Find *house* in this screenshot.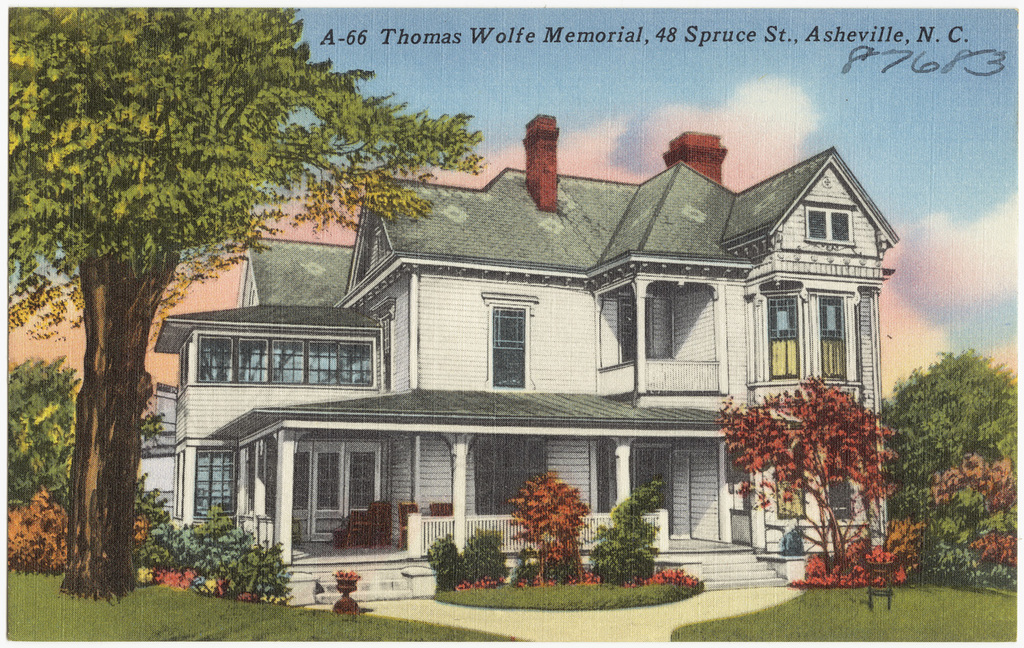
The bounding box for *house* is [left=152, top=111, right=905, bottom=610].
